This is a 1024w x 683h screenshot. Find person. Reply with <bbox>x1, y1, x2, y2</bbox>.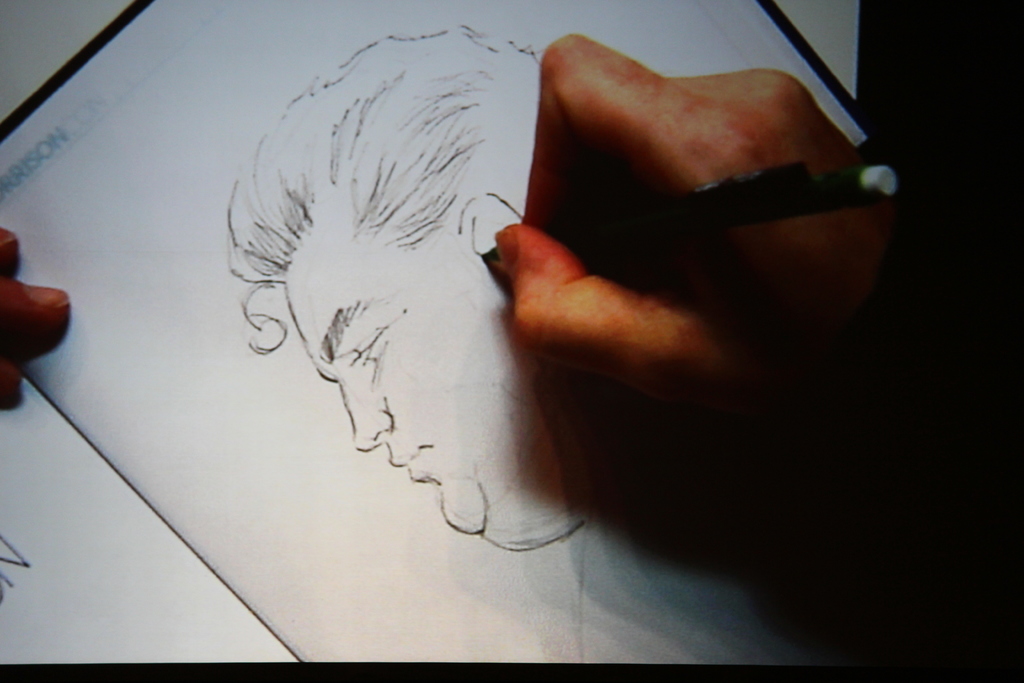
<bbox>0, 29, 1023, 682</bbox>.
